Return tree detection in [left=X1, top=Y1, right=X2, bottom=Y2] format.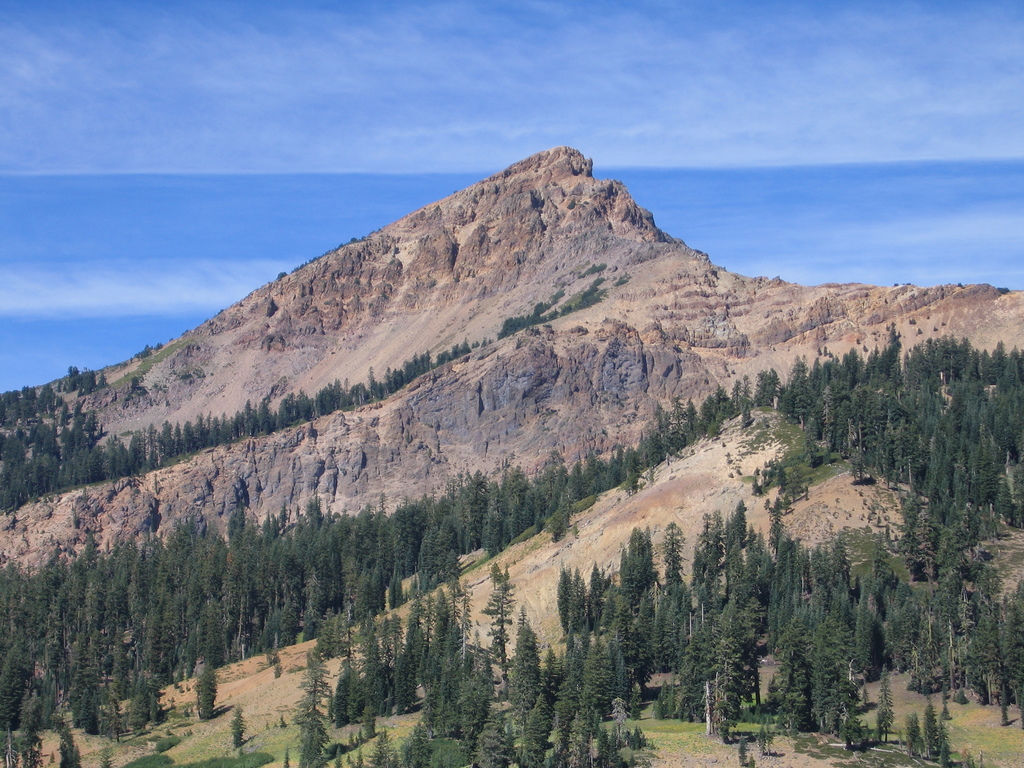
[left=403, top=595, right=431, bottom=675].
